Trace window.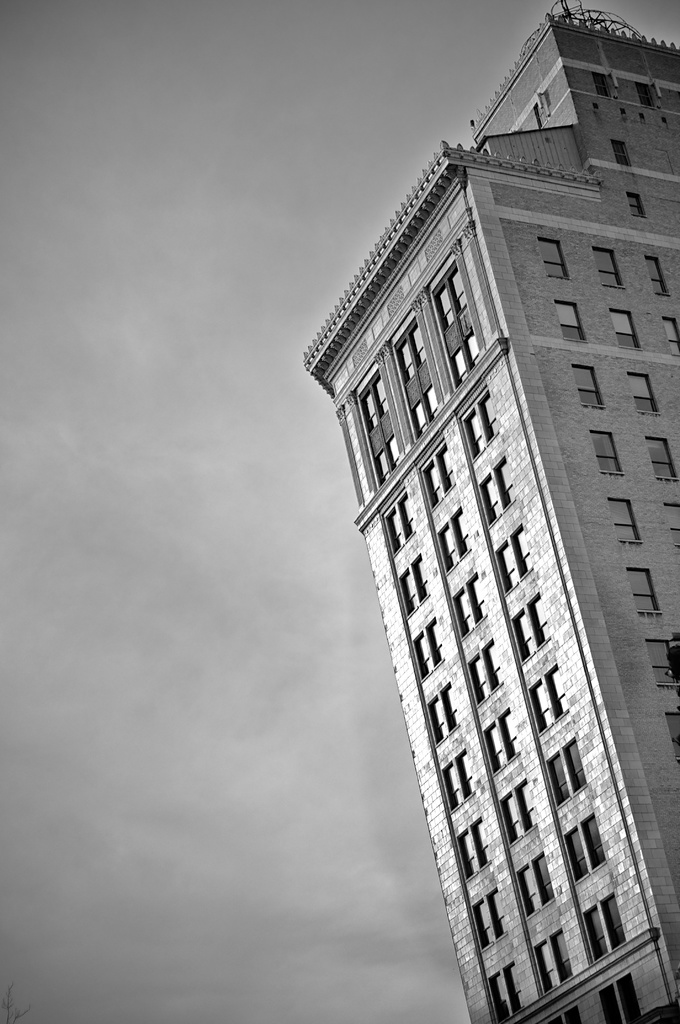
Traced to 411/630/433/685.
